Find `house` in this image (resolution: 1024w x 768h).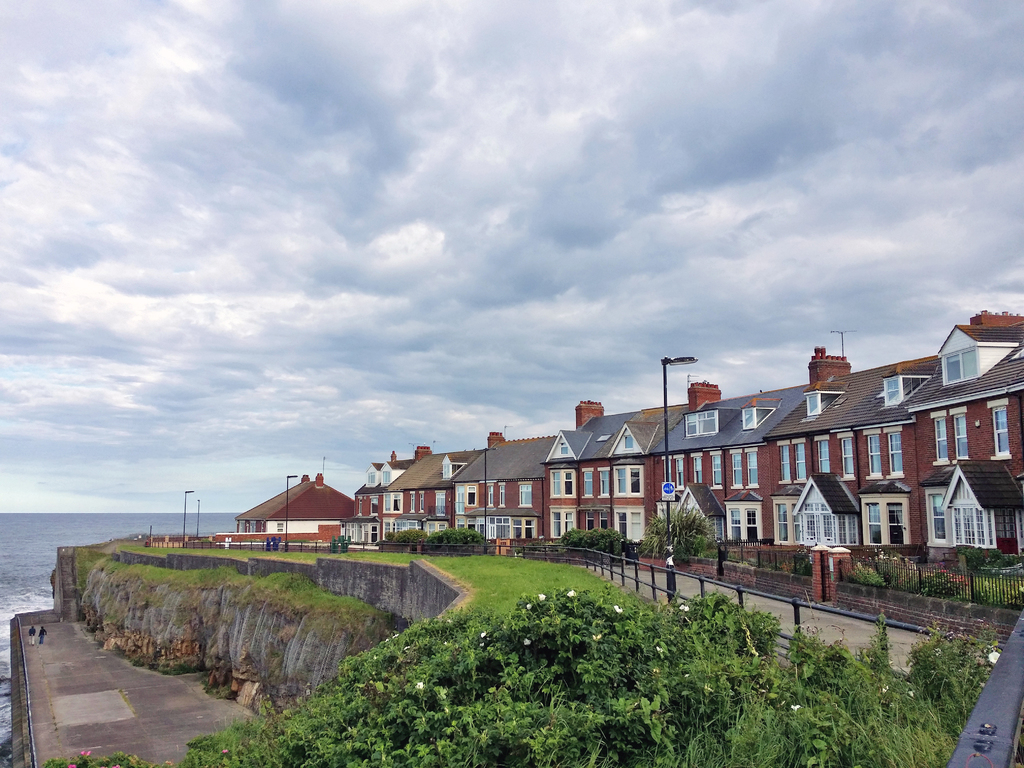
bbox=[448, 433, 558, 544].
